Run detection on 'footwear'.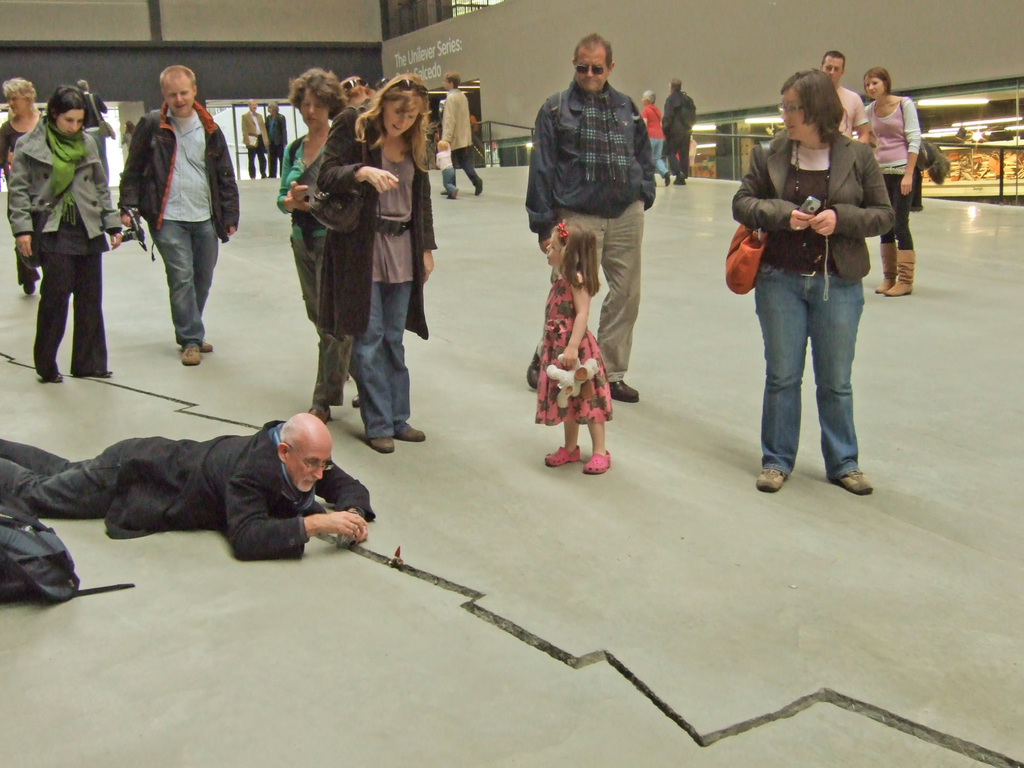
Result: bbox=[837, 471, 870, 497].
